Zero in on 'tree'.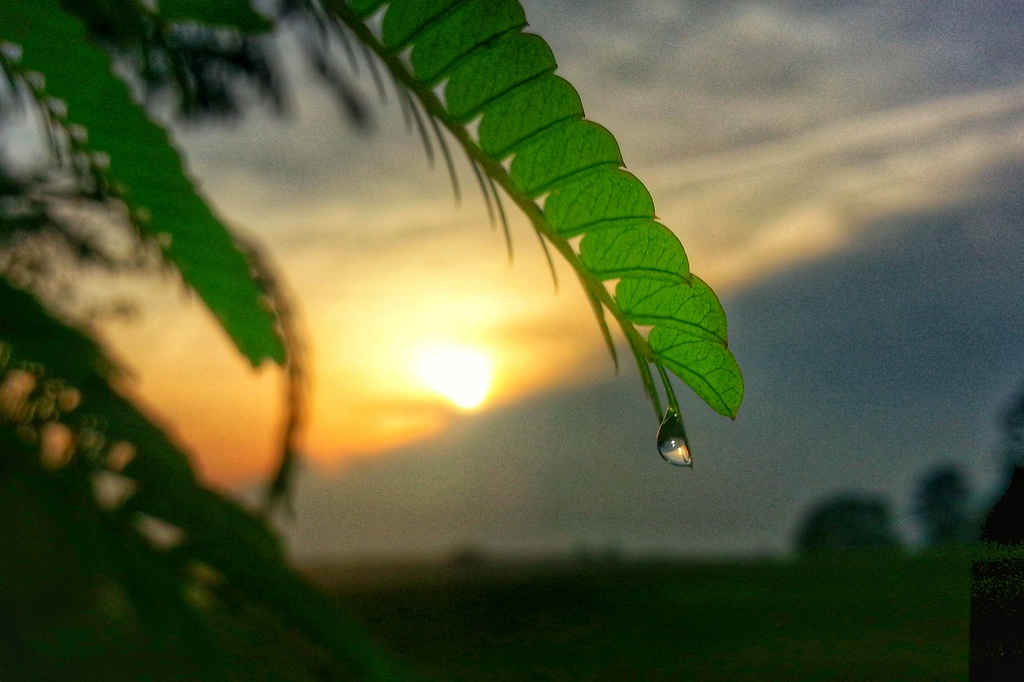
Zeroed in: 0, 0, 743, 670.
